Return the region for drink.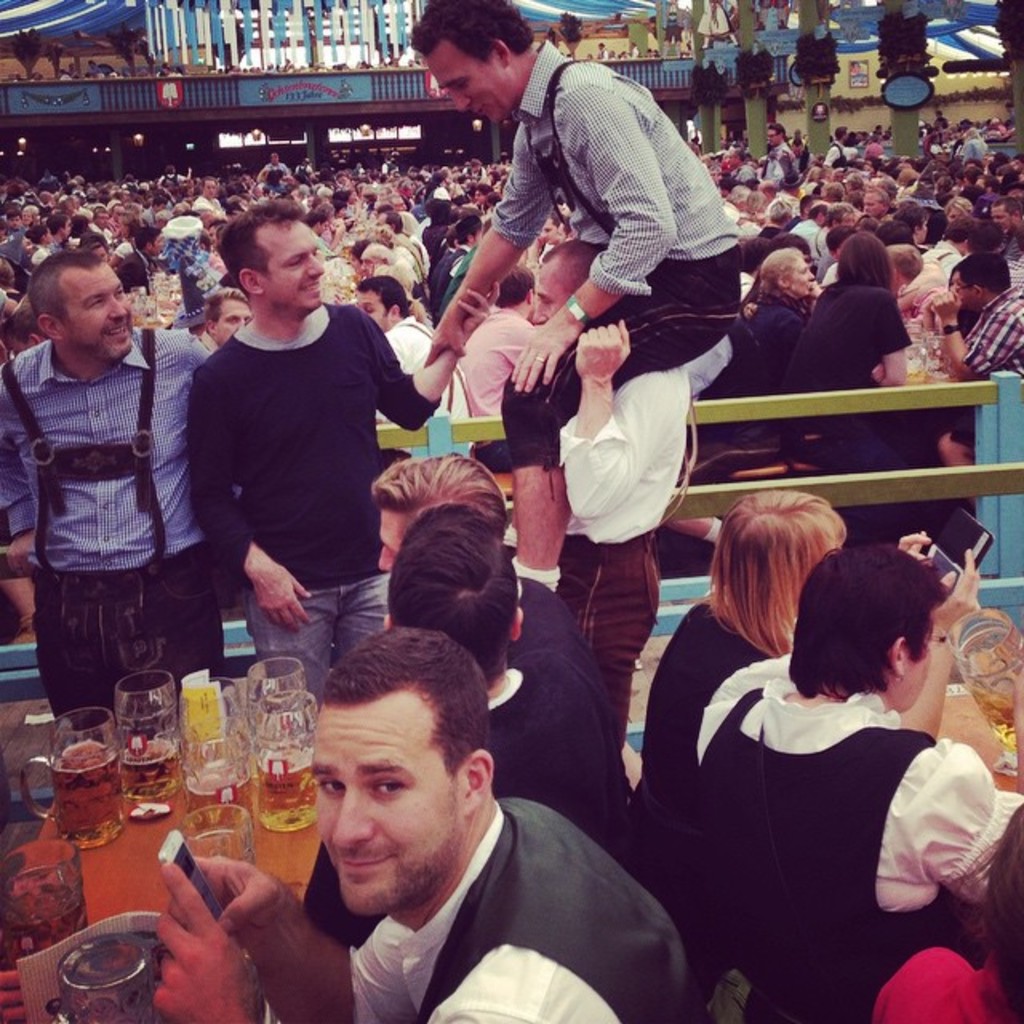
bbox=[2, 904, 83, 954].
